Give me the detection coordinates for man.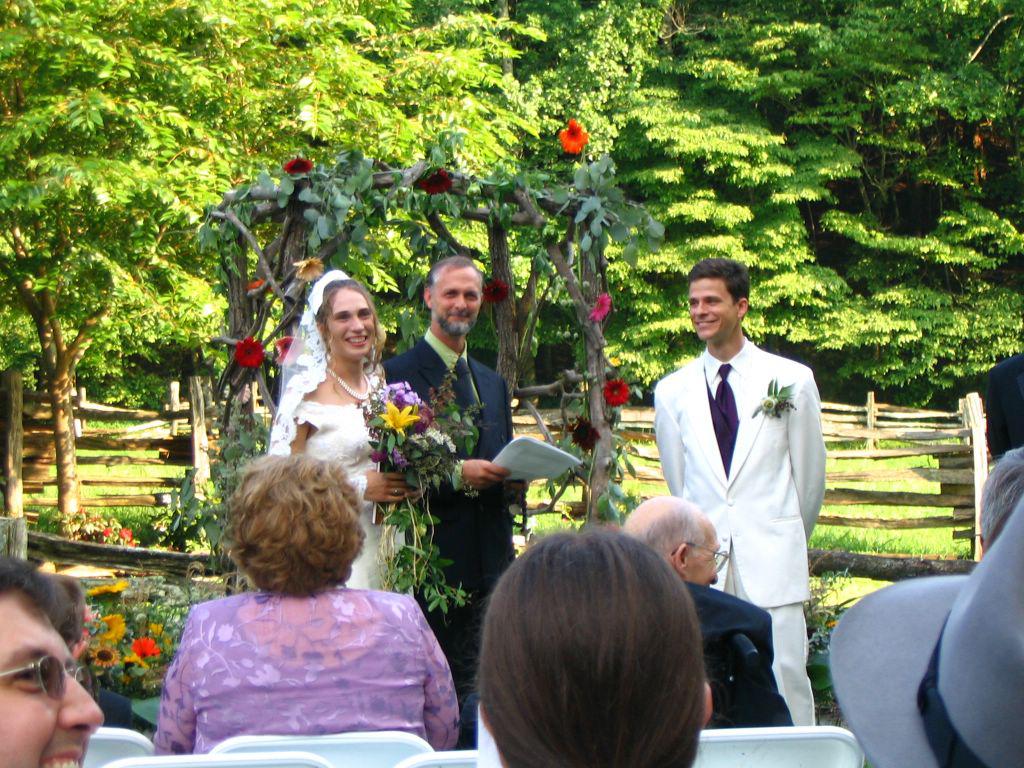
0:589:107:767.
